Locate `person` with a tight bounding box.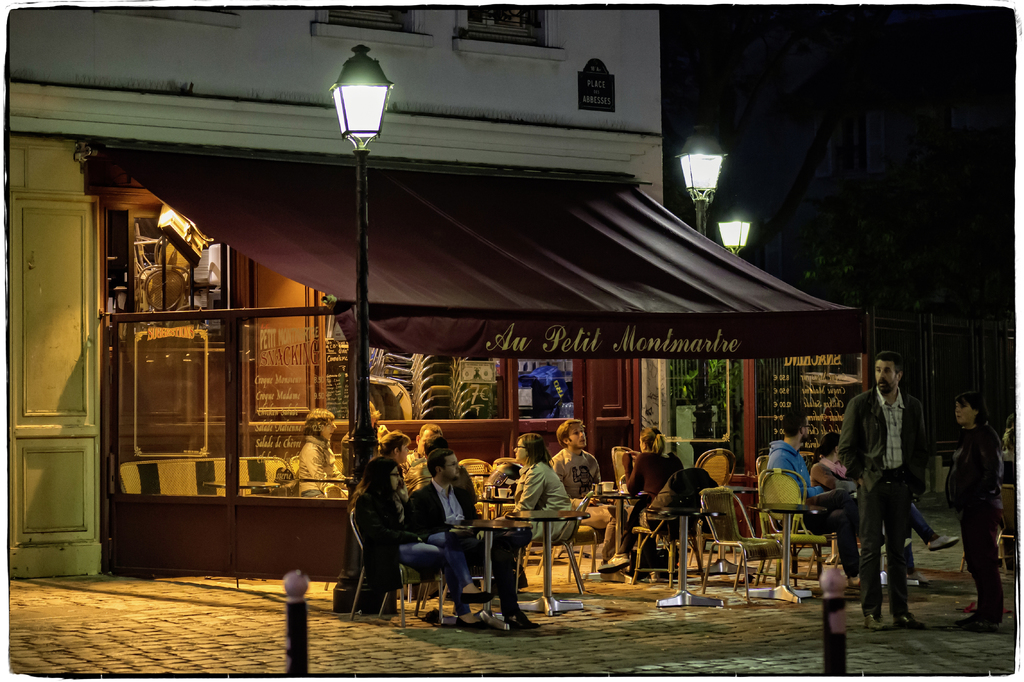
[625, 421, 686, 542].
